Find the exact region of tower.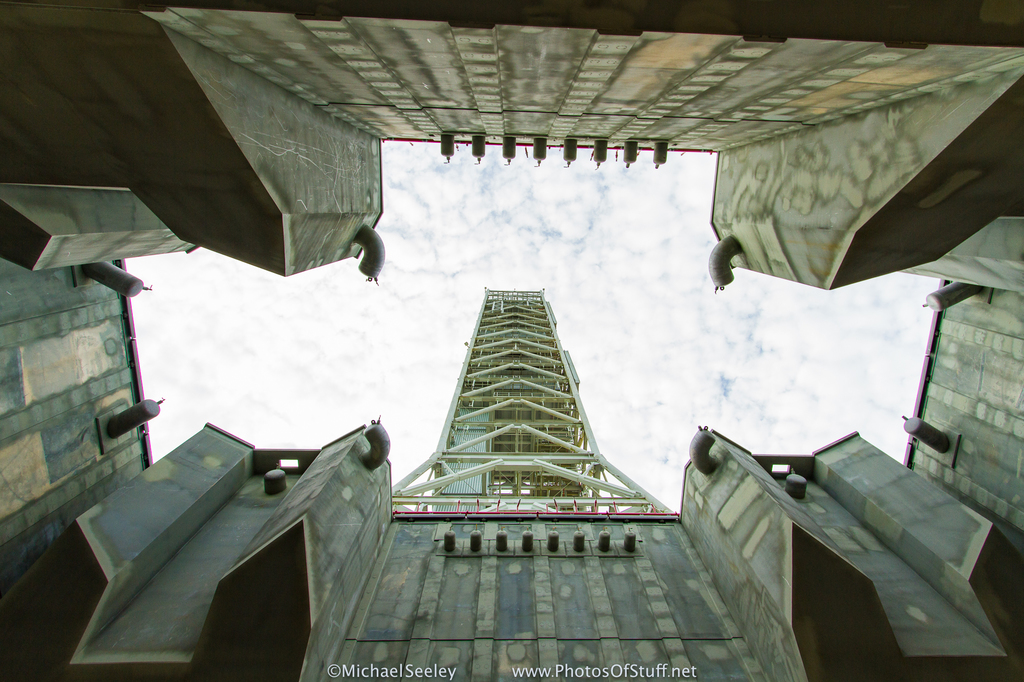
Exact region: {"x1": 216, "y1": 273, "x2": 808, "y2": 680}.
